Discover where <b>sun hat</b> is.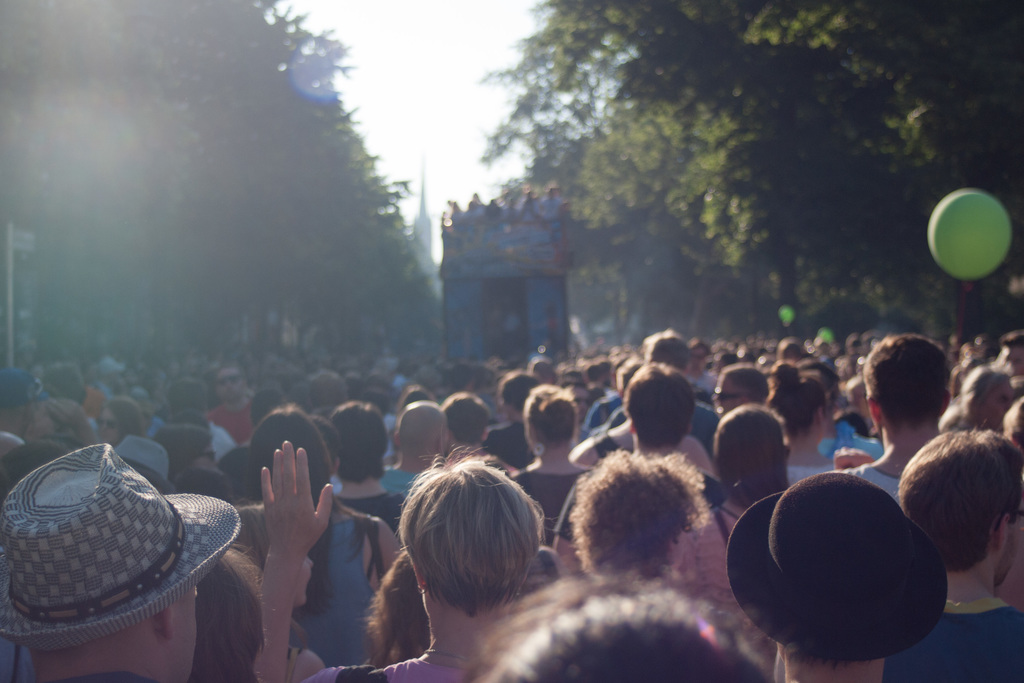
Discovered at x1=0, y1=363, x2=53, y2=402.
